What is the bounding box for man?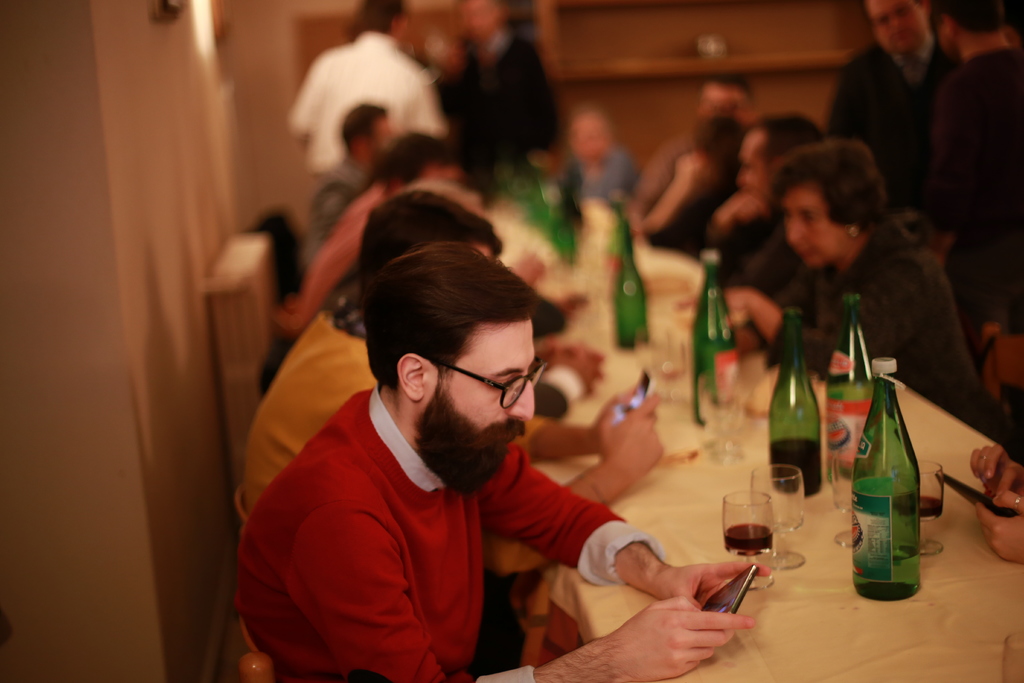
296:0:453:181.
